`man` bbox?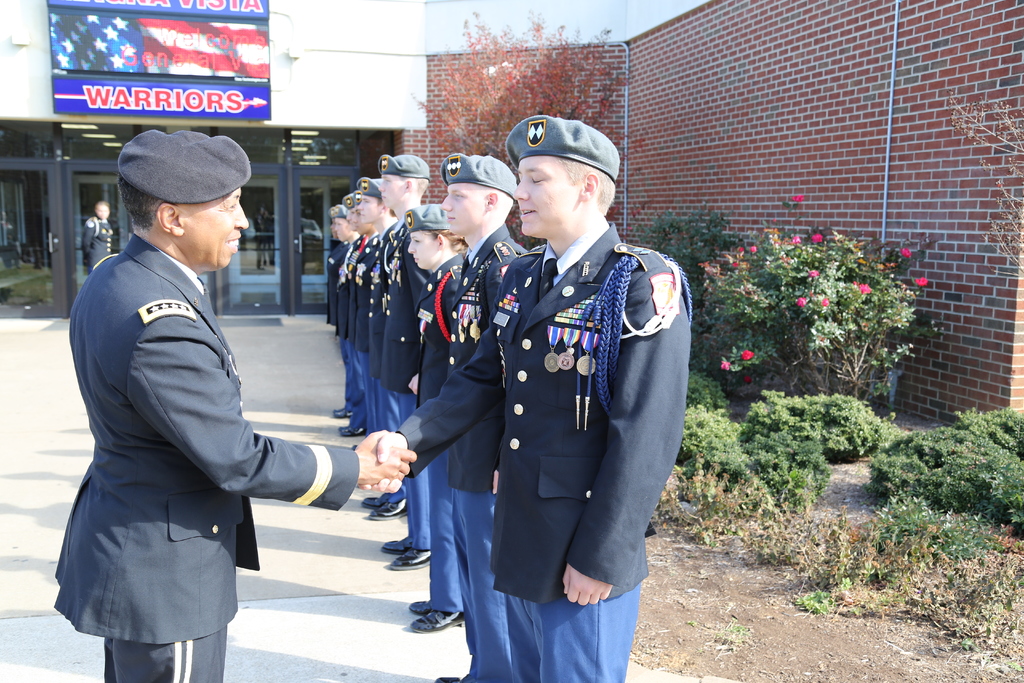
[79, 201, 112, 276]
